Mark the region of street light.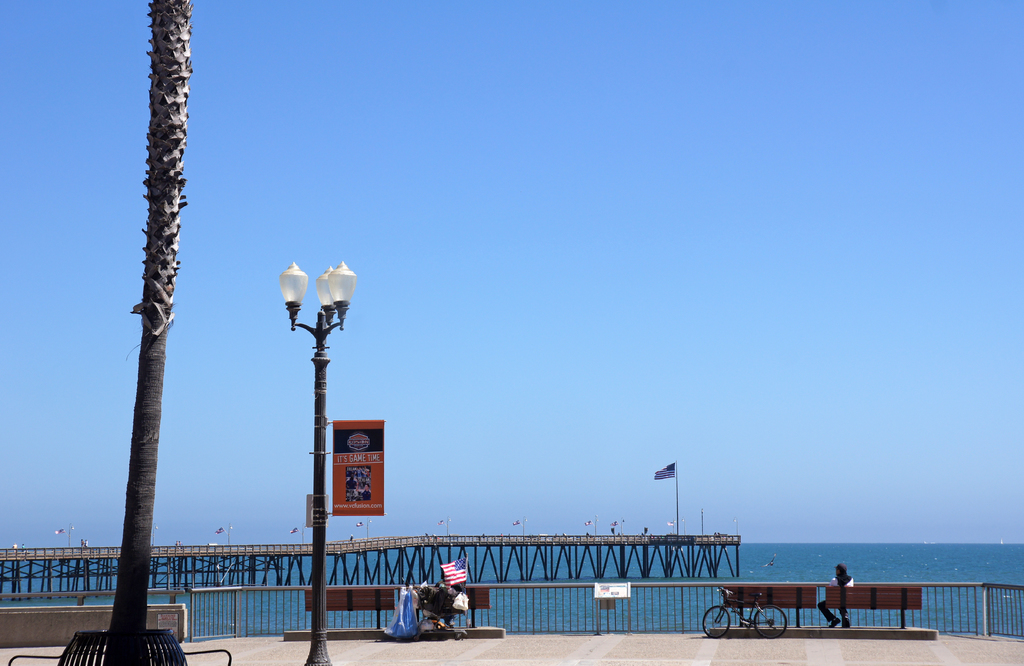
Region: [x1=445, y1=516, x2=452, y2=533].
